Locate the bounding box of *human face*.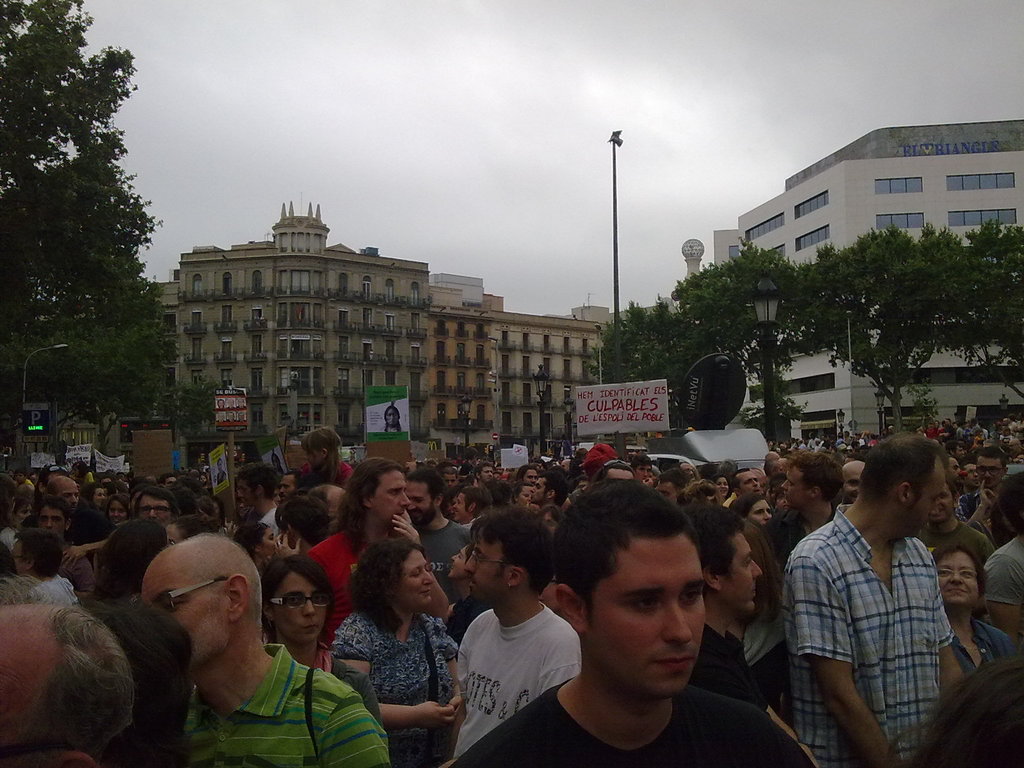
Bounding box: <bbox>908, 463, 943, 544</bbox>.
